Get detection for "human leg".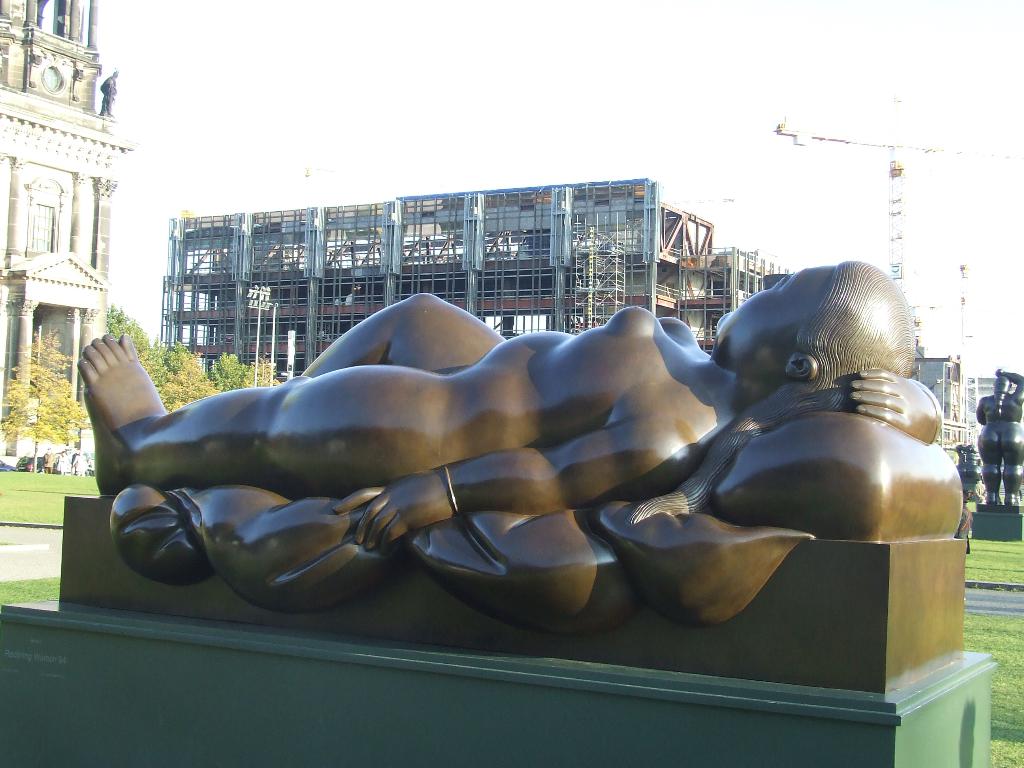
Detection: [x1=68, y1=326, x2=441, y2=497].
